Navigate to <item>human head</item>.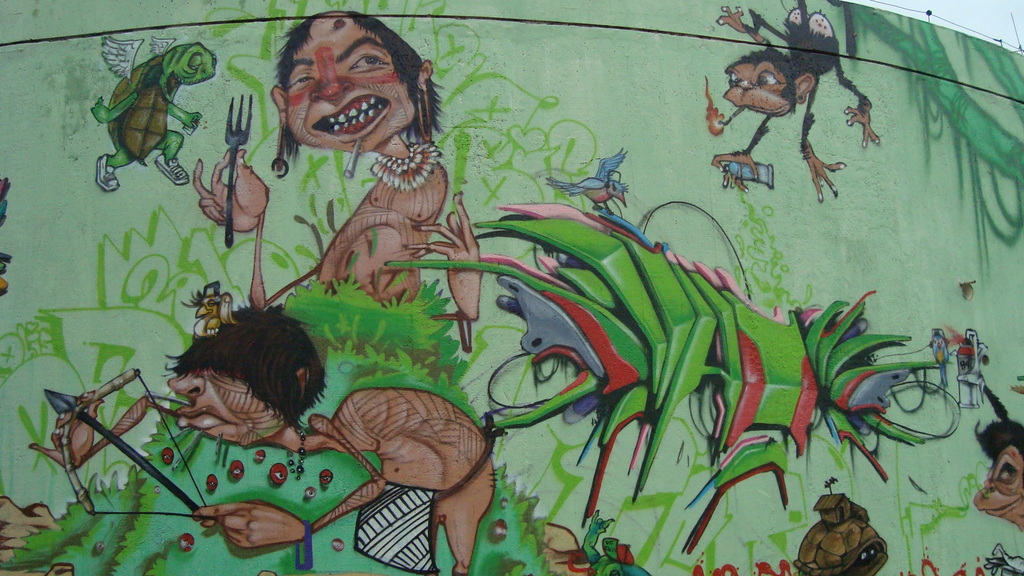
Navigation target: (left=163, top=304, right=324, bottom=443).
